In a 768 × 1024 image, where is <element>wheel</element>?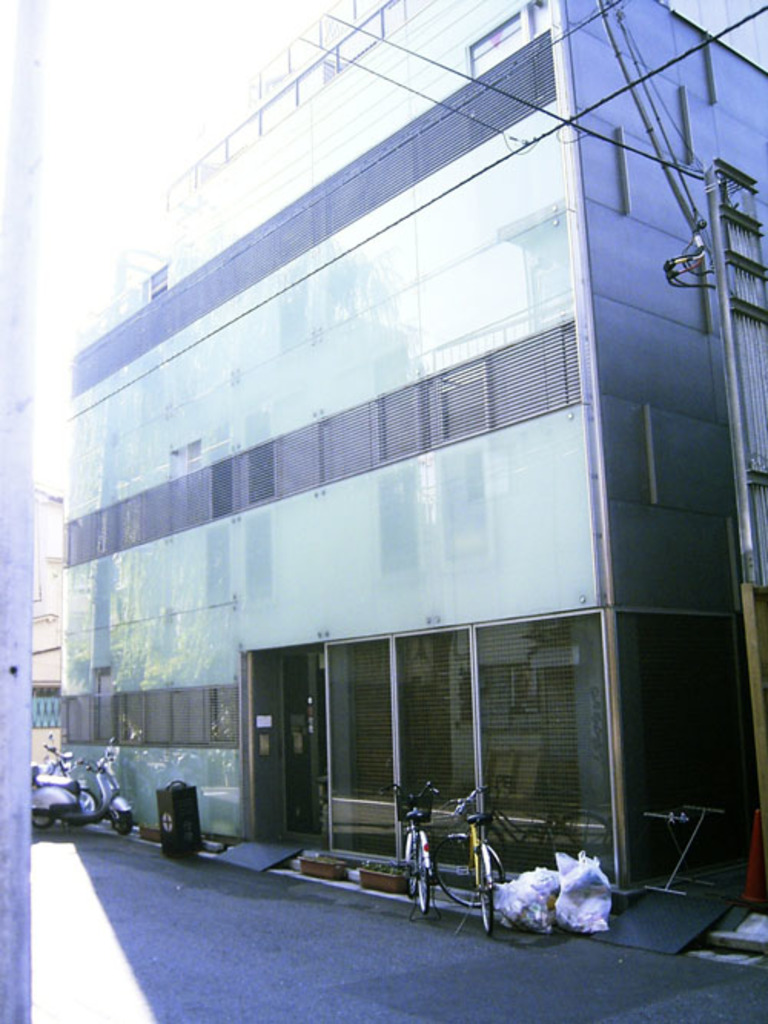
bbox=(407, 831, 422, 901).
